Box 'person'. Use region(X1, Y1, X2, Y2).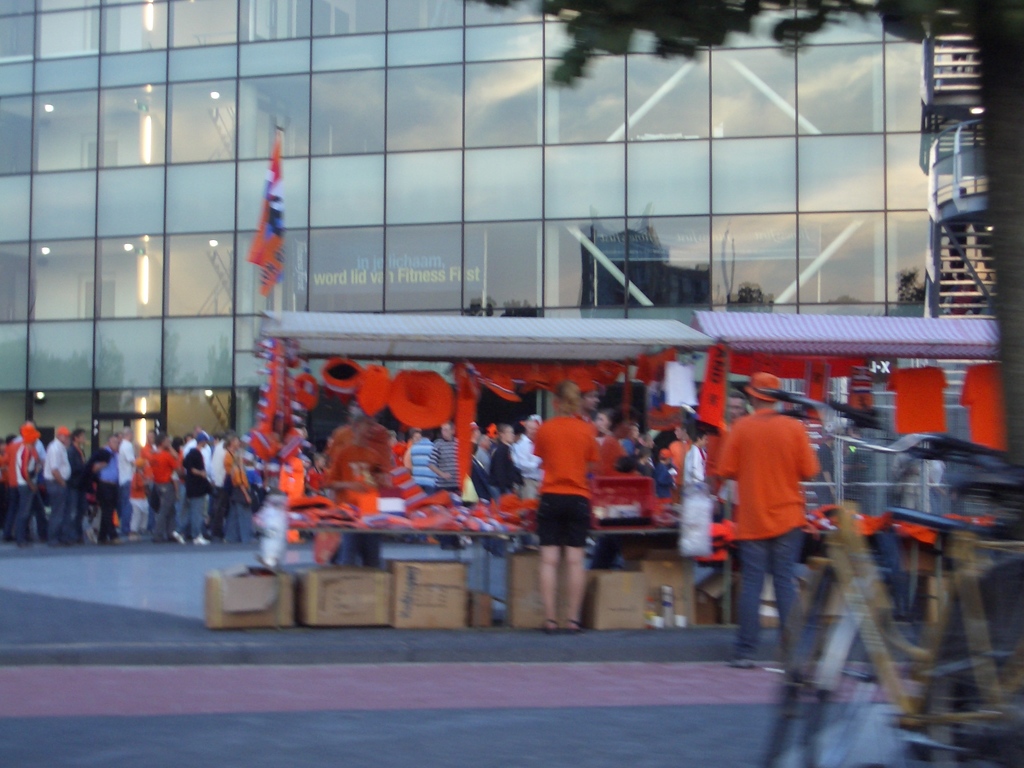
region(408, 422, 437, 494).
